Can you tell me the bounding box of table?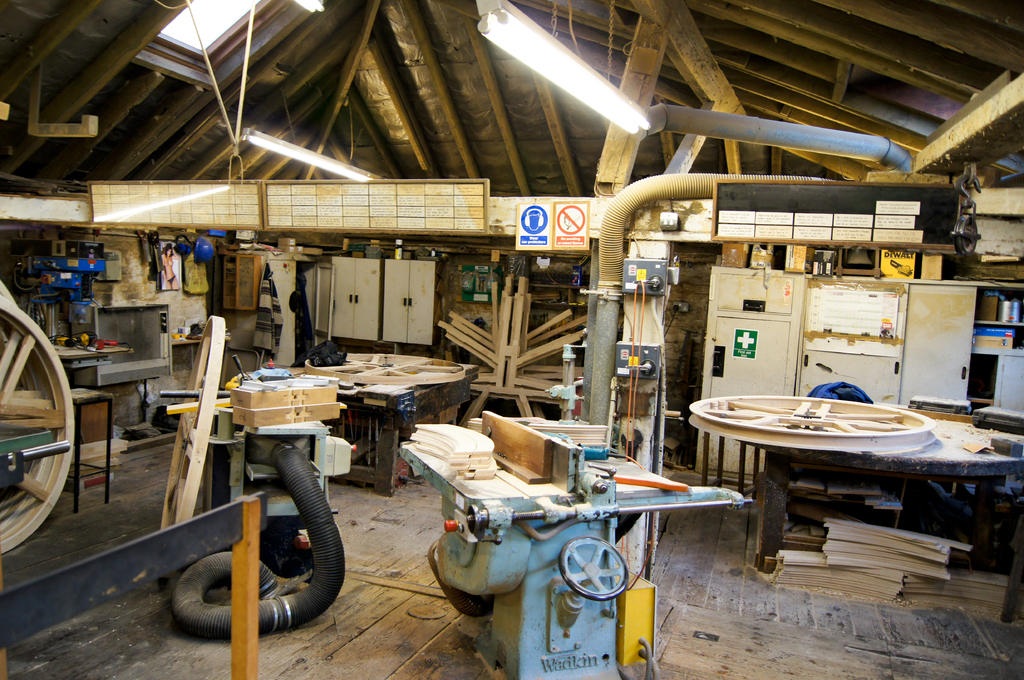
<box>684,393,1009,573</box>.
